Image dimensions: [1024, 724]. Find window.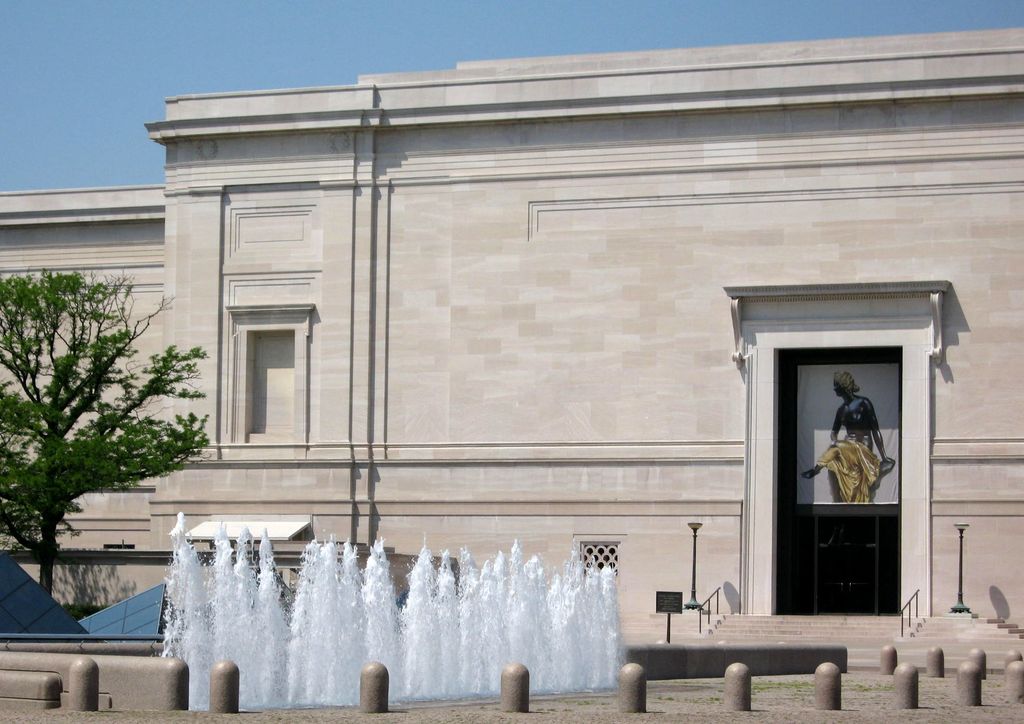
bbox=(580, 538, 621, 580).
